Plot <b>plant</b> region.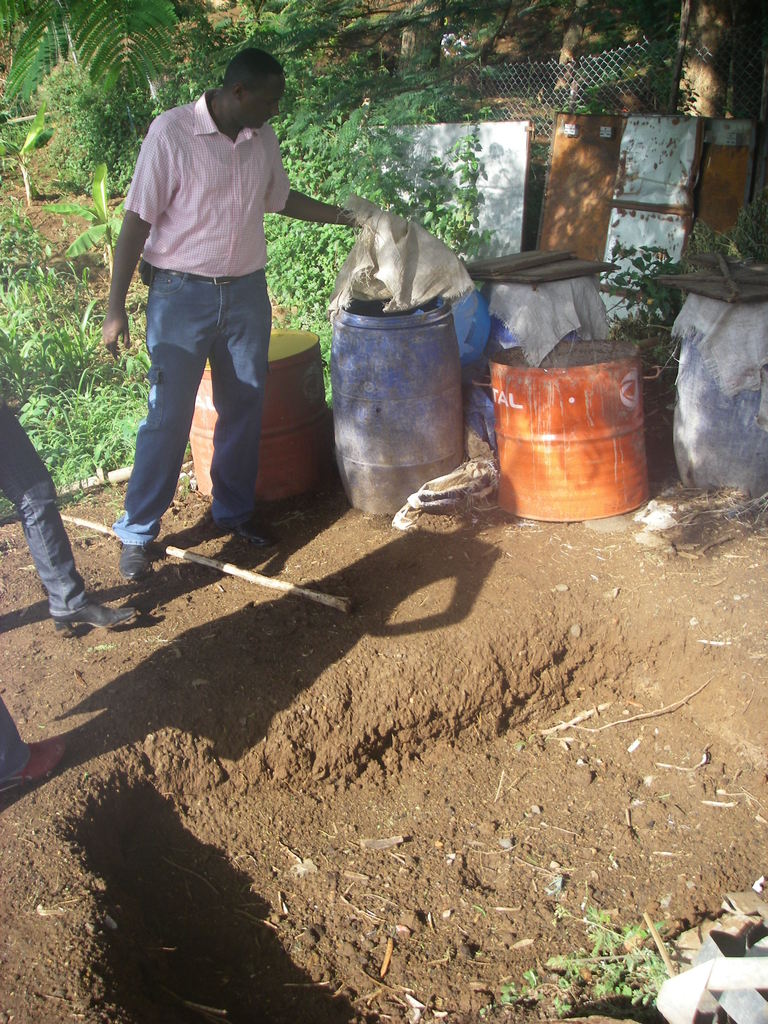
Plotted at 64:64:153:200.
